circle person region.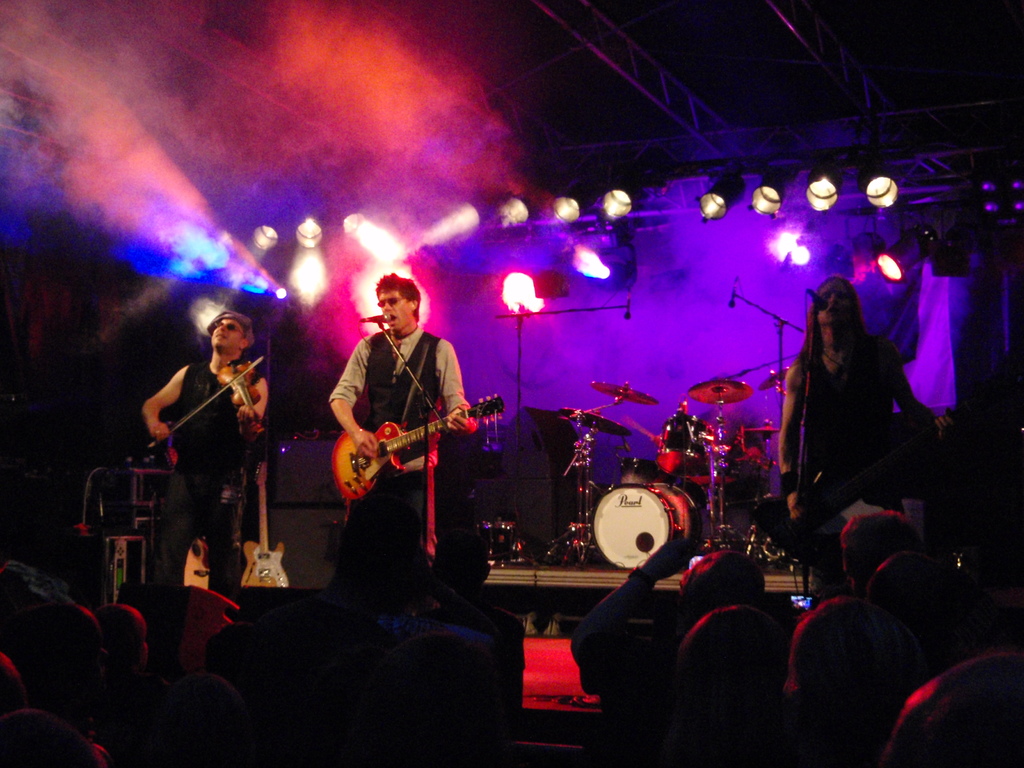
Region: left=140, top=307, right=276, bottom=593.
